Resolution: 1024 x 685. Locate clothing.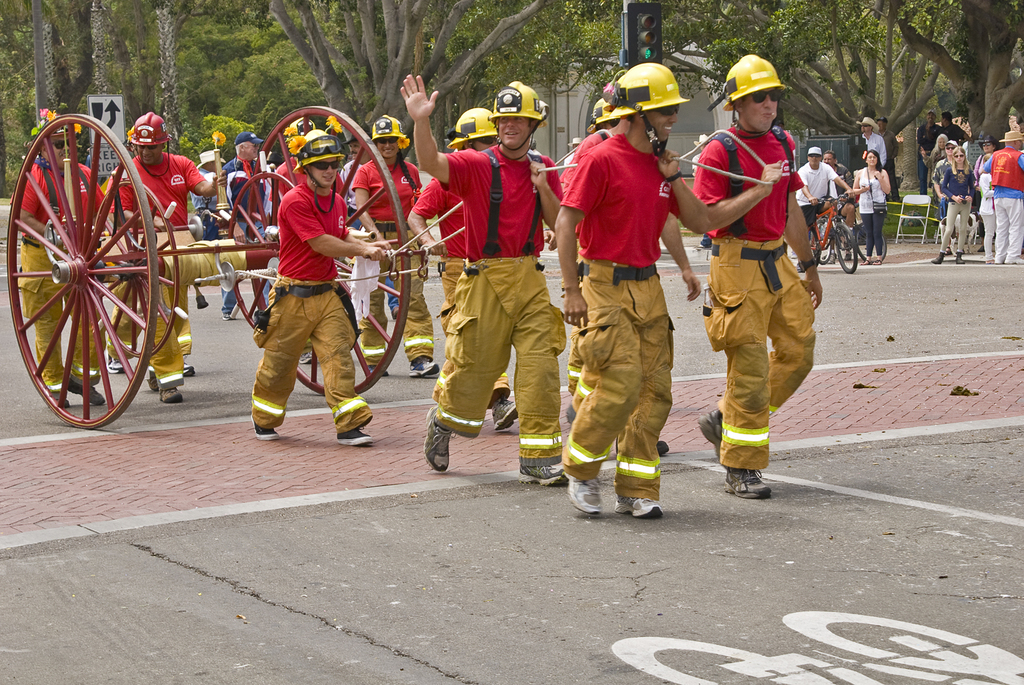
bbox=[203, 156, 271, 251].
